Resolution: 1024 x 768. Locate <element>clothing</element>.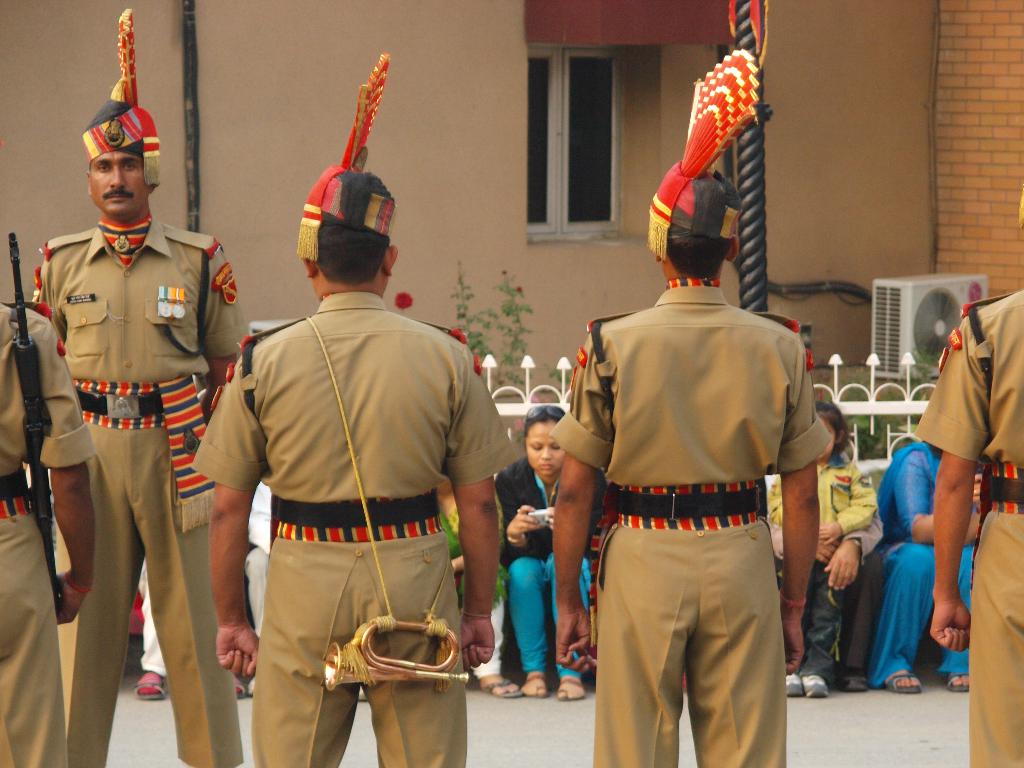
498:458:588:669.
